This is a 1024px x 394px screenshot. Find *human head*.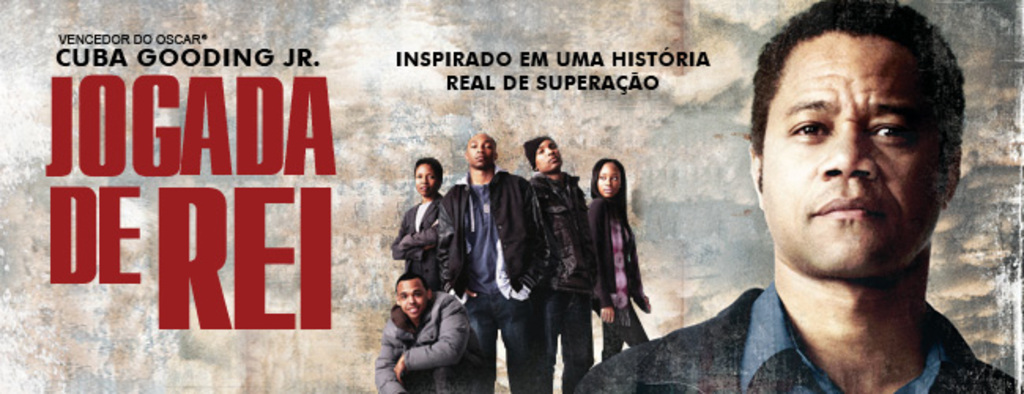
Bounding box: l=521, t=137, r=559, b=170.
